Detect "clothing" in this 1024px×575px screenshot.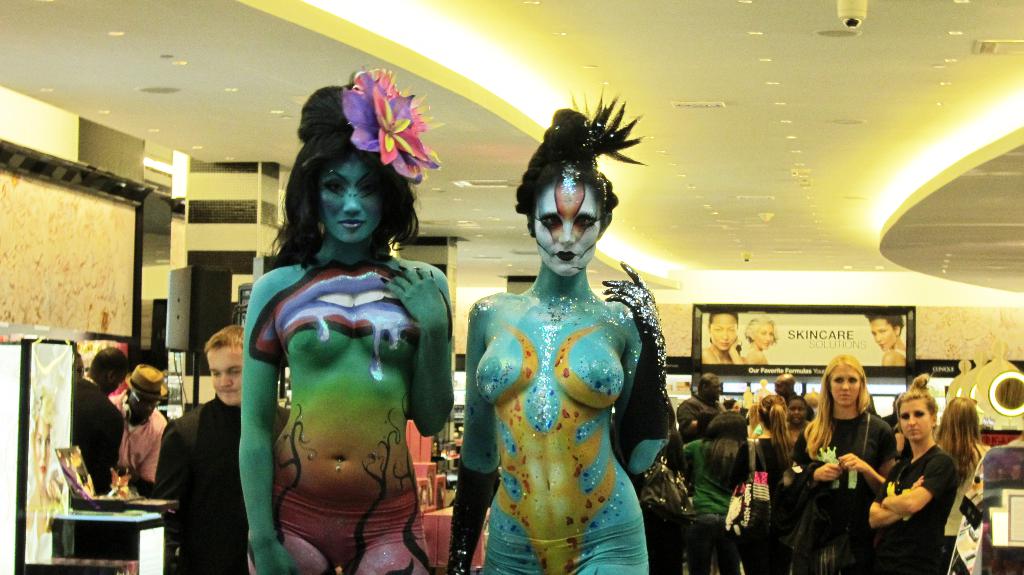
Detection: (749,423,797,574).
